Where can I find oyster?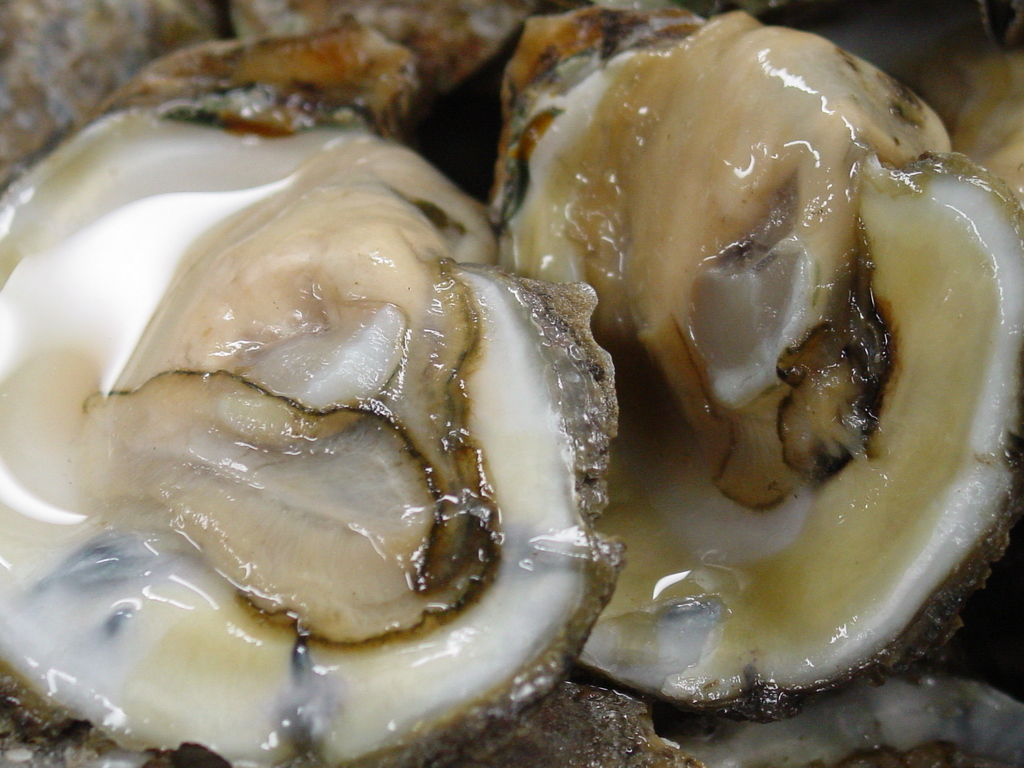
You can find it at {"x1": 0, "y1": 6, "x2": 627, "y2": 767}.
